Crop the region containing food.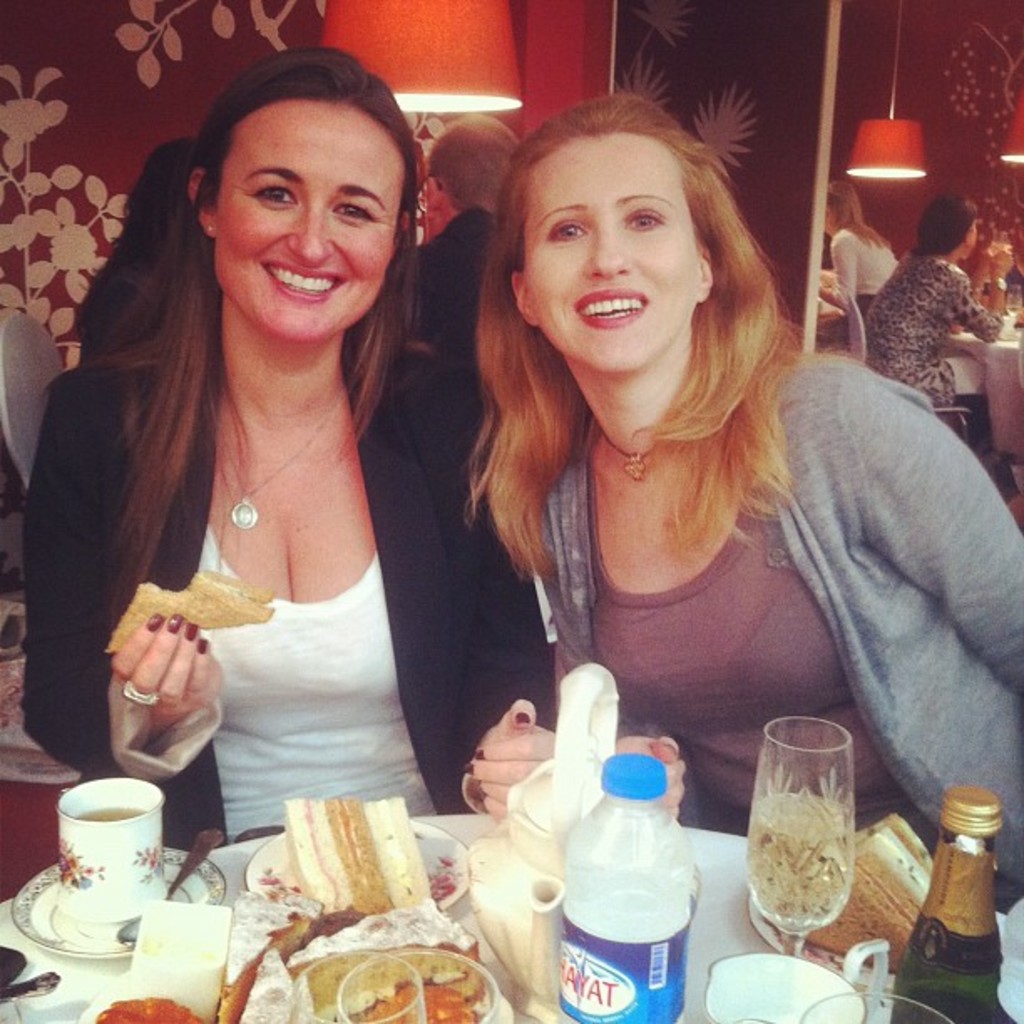
Crop region: [276,788,355,915].
